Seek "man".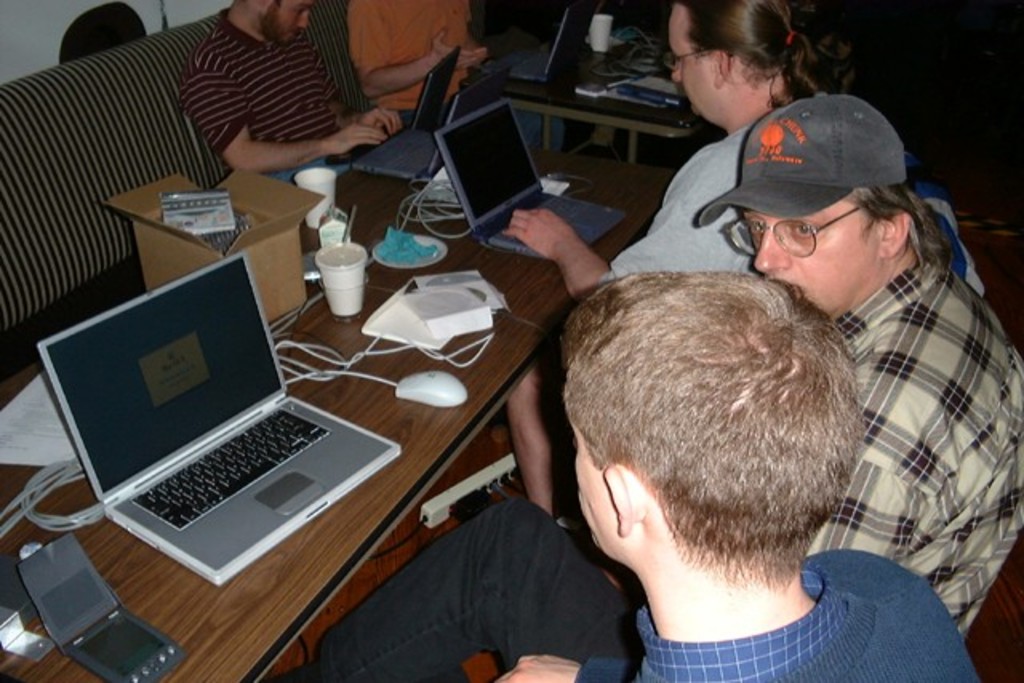
pyautogui.locateOnScreen(346, 0, 498, 130).
